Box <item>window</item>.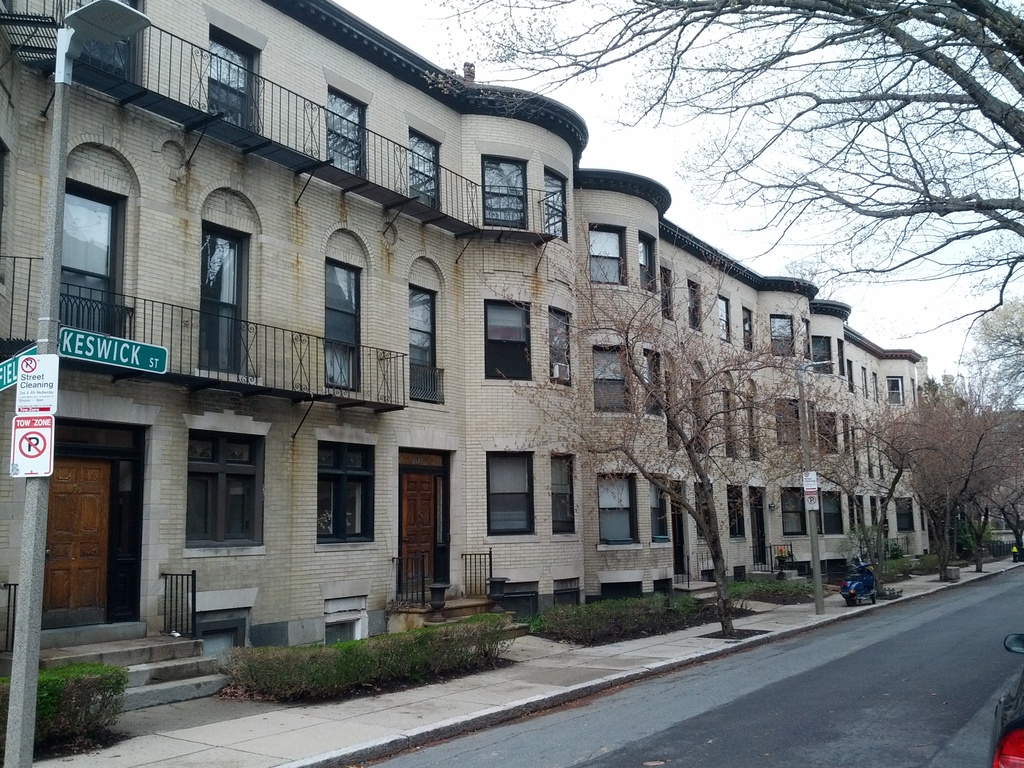
BBox(819, 411, 844, 452).
